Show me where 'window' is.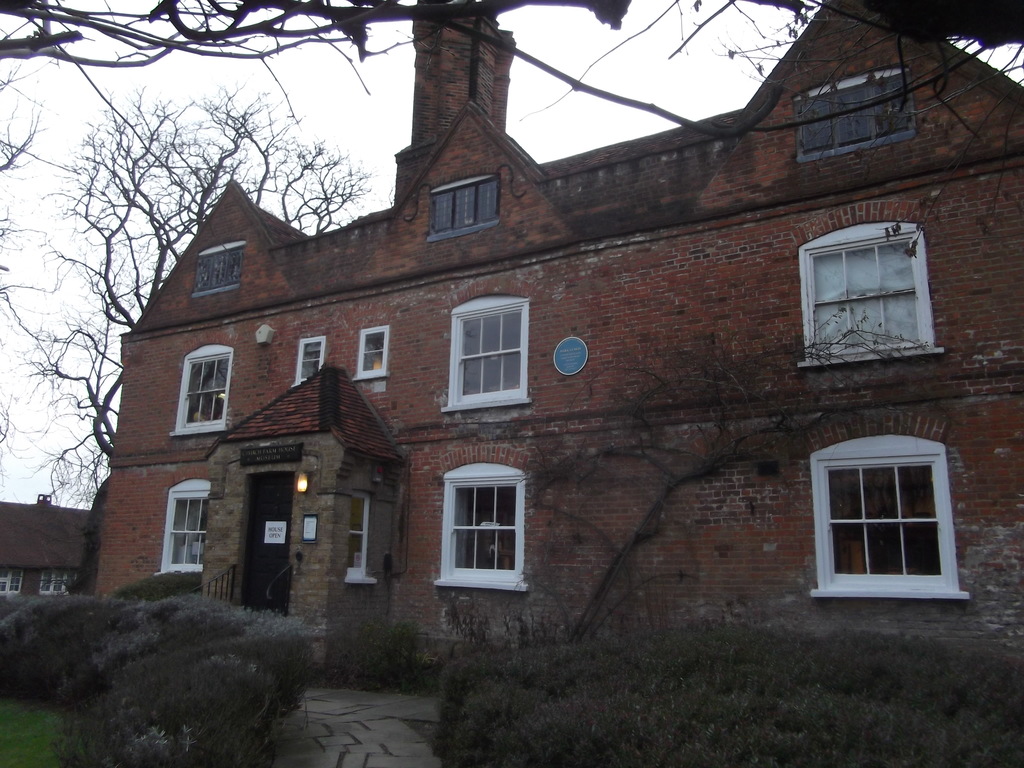
'window' is at locate(156, 479, 205, 575).
